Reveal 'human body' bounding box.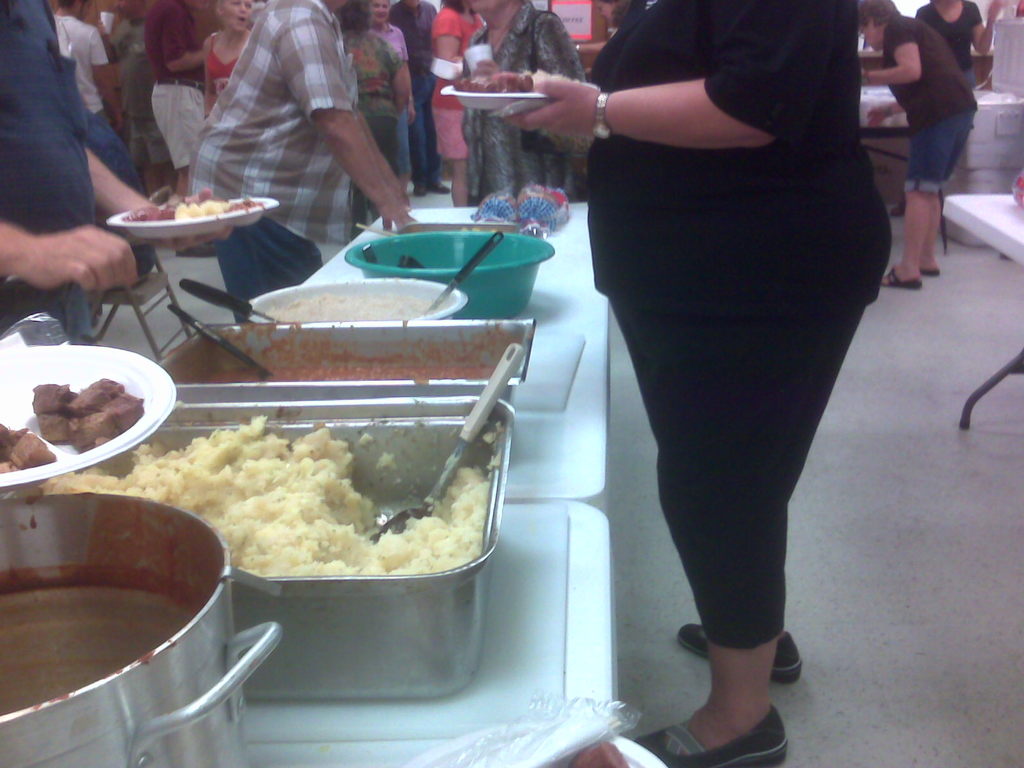
Revealed: 350, 24, 412, 224.
